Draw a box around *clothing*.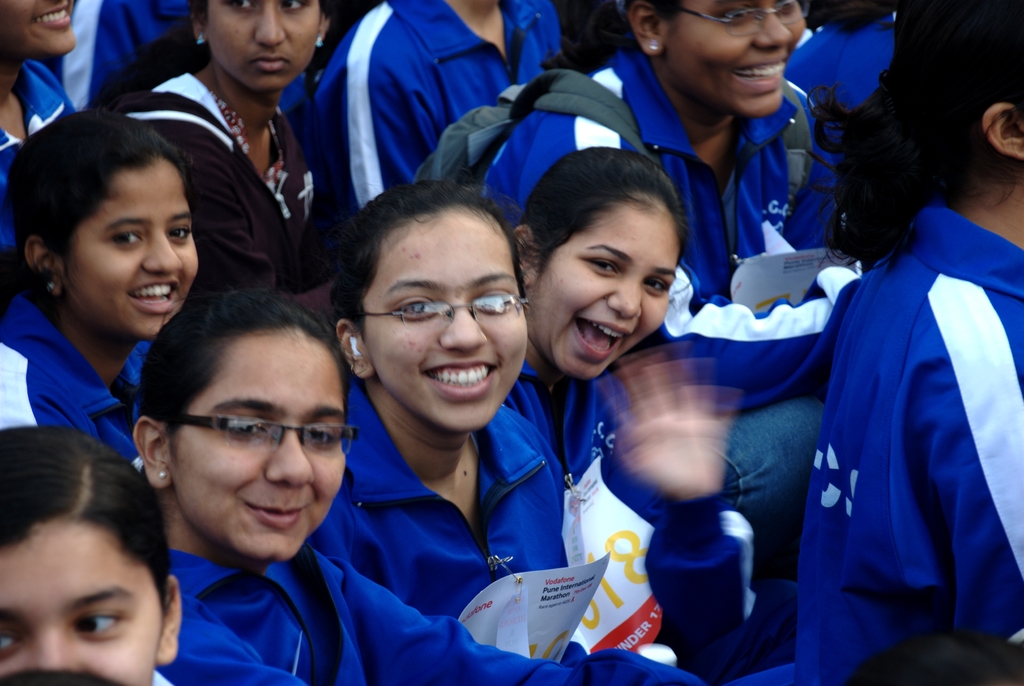
(50, 0, 203, 106).
